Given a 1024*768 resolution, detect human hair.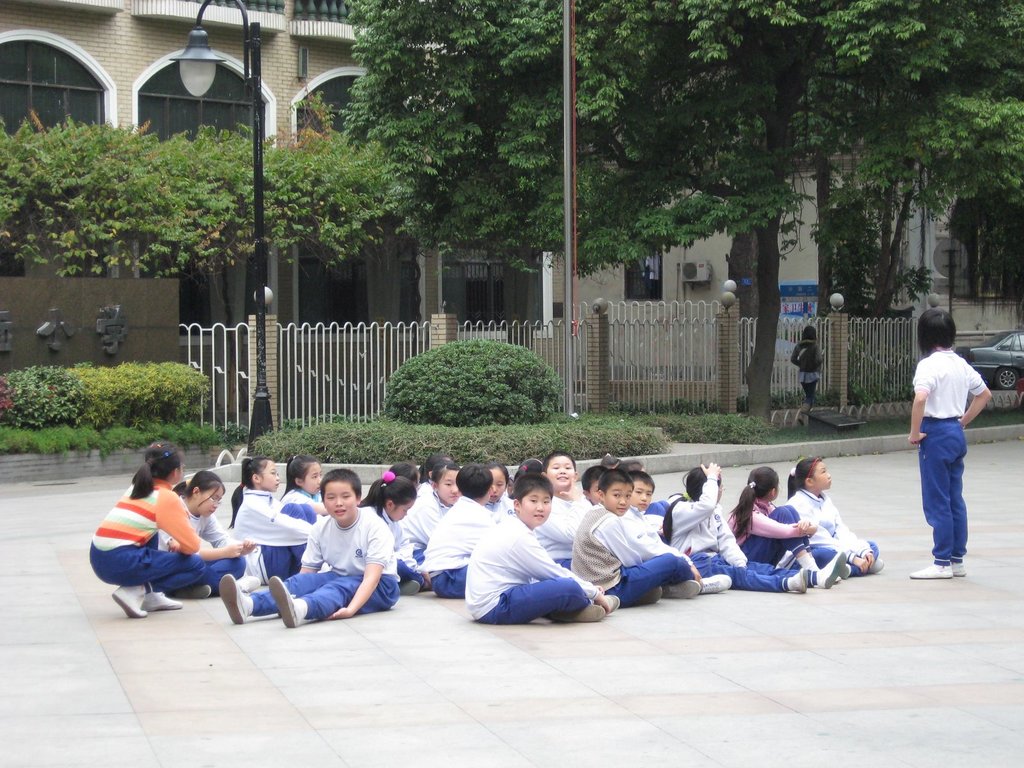
crop(173, 469, 225, 511).
